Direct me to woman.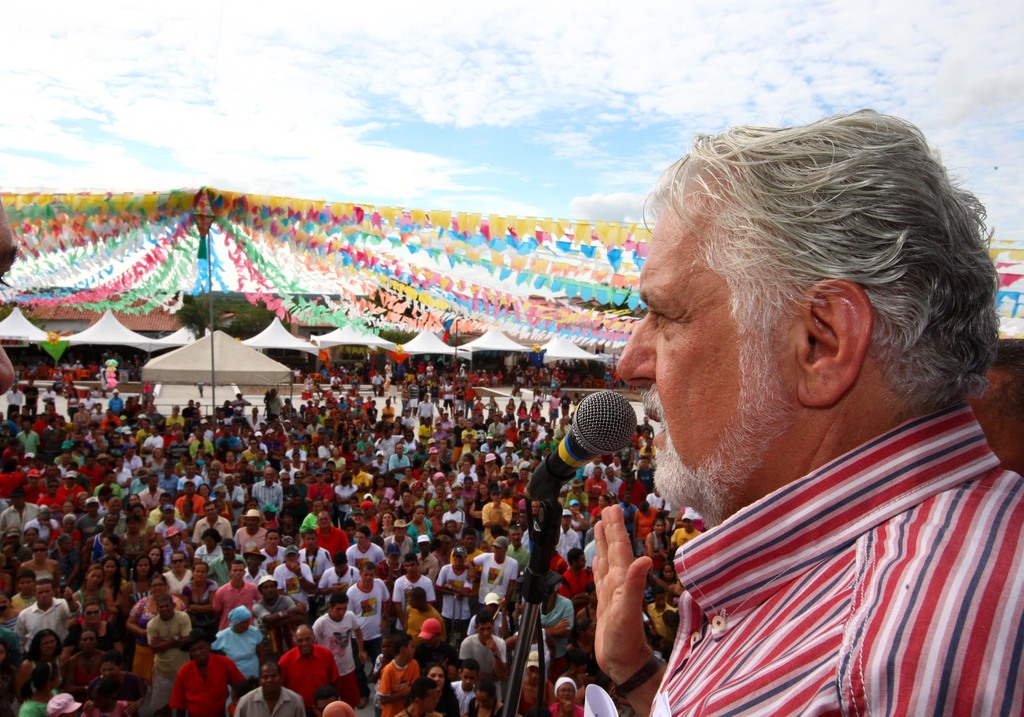
Direction: {"x1": 122, "y1": 520, "x2": 150, "y2": 559}.
